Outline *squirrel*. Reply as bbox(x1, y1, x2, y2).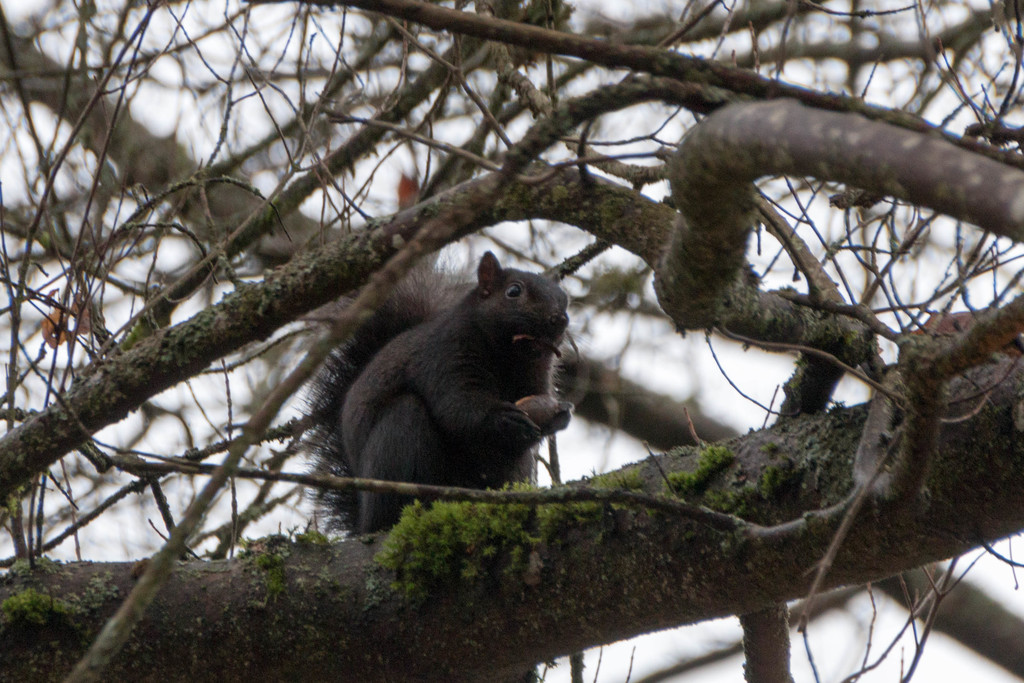
bbox(287, 250, 577, 540).
